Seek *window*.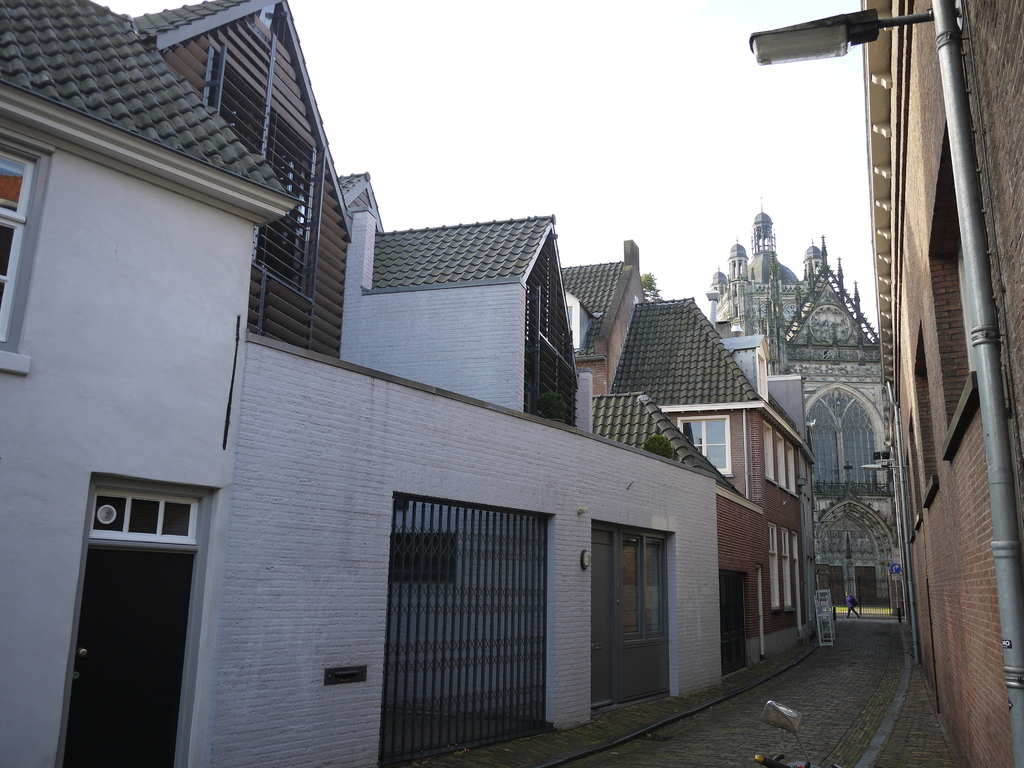
select_region(677, 414, 731, 477).
